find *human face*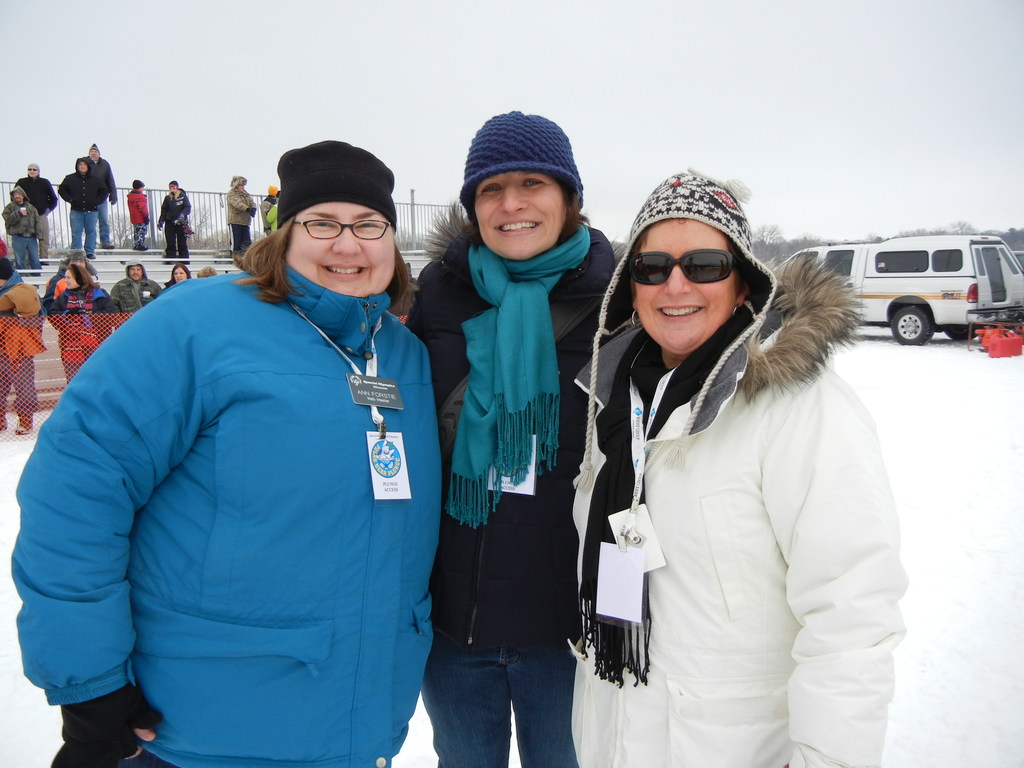
left=178, top=268, right=188, bottom=281
